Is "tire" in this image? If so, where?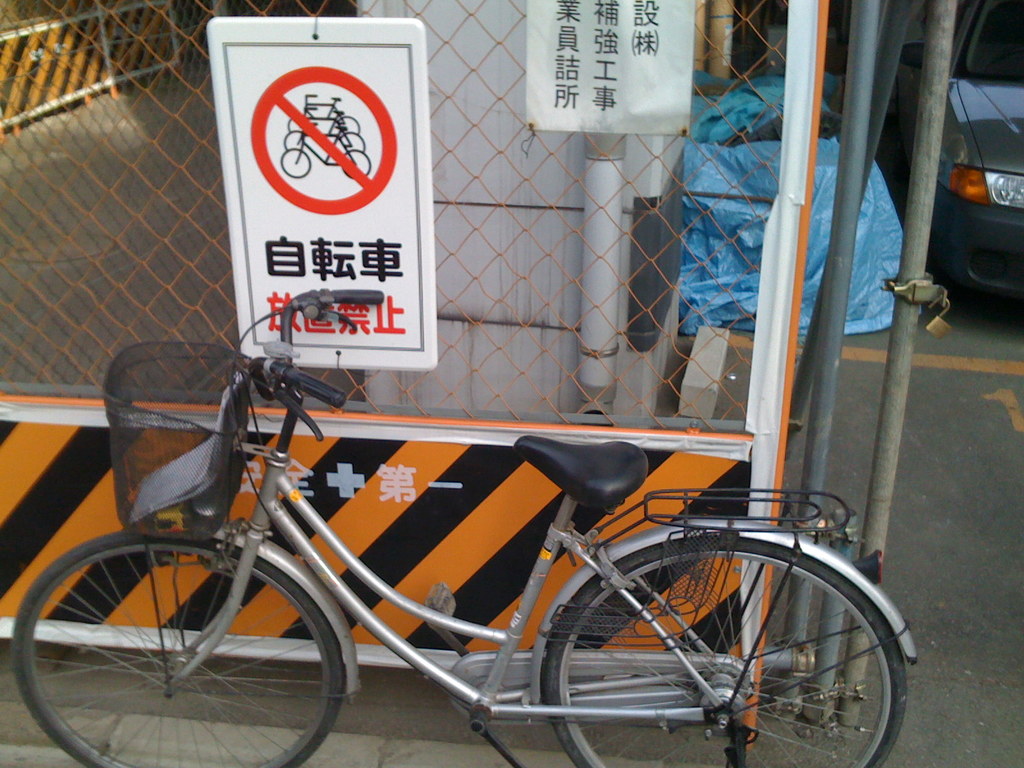
Yes, at detection(342, 114, 361, 132).
